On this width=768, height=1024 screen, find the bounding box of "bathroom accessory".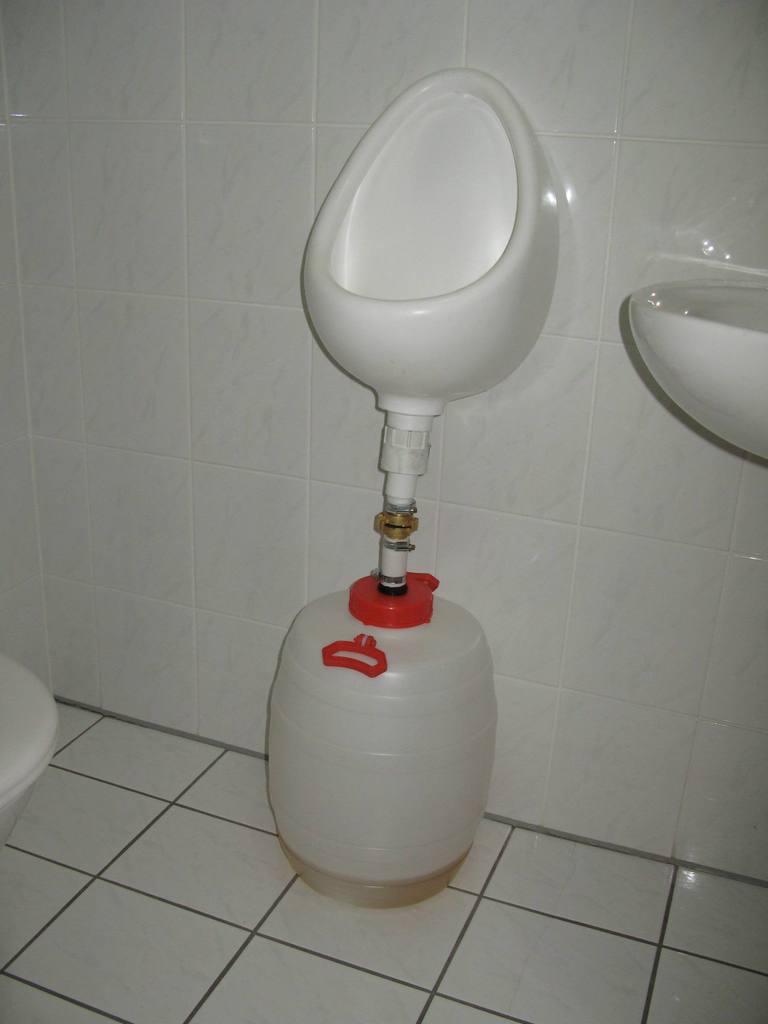
Bounding box: bbox(2, 634, 67, 868).
